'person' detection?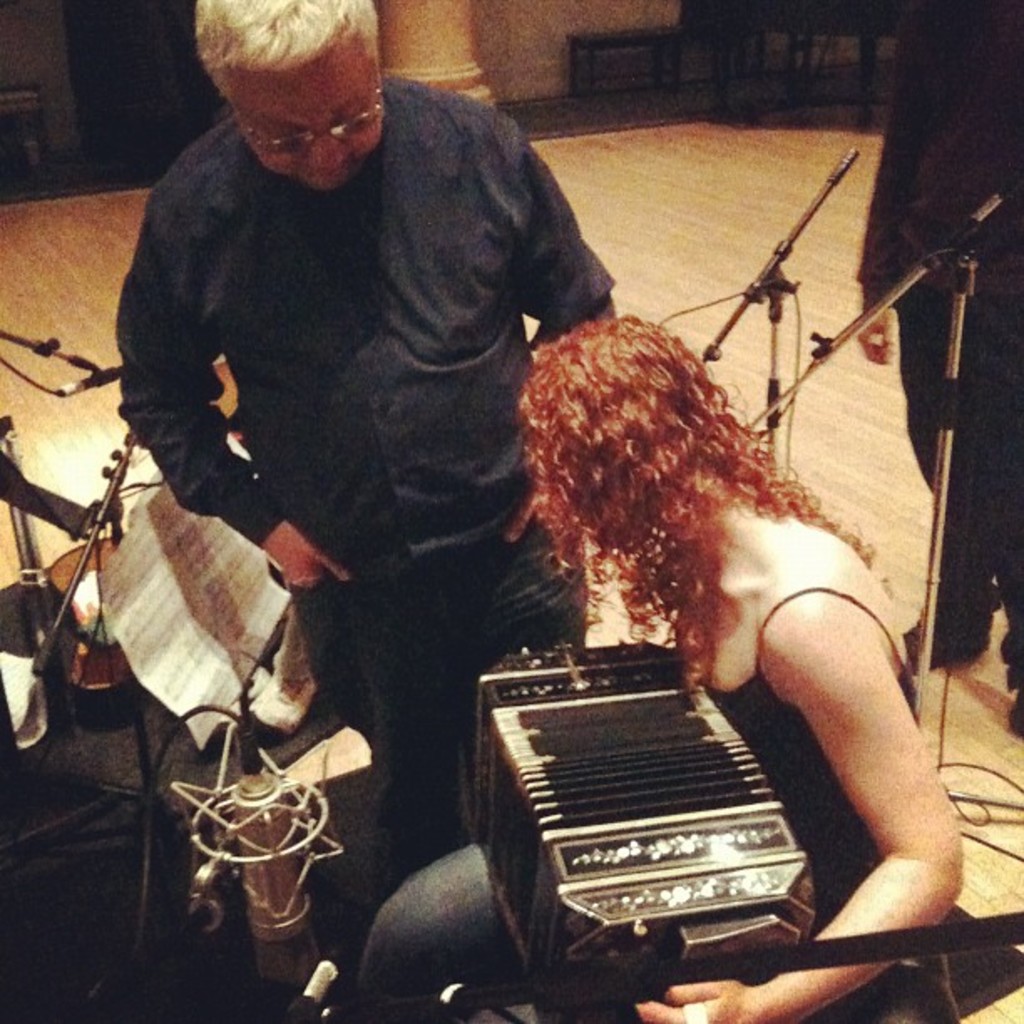
(346,296,965,1022)
